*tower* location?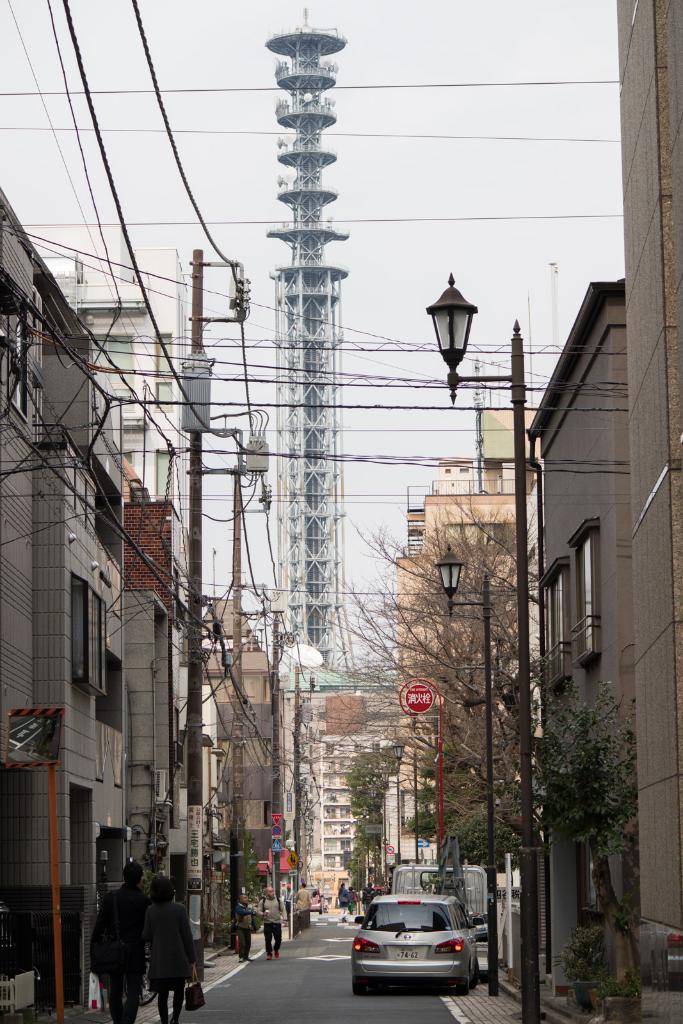
detection(608, 0, 682, 1023)
